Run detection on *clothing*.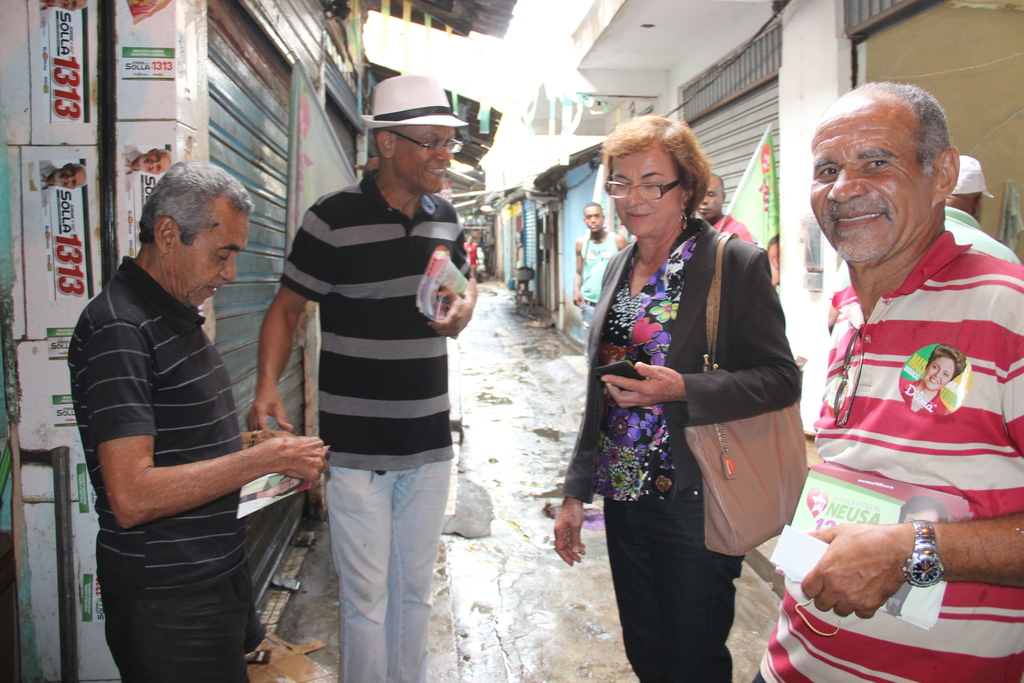
Result: [70, 256, 291, 681].
